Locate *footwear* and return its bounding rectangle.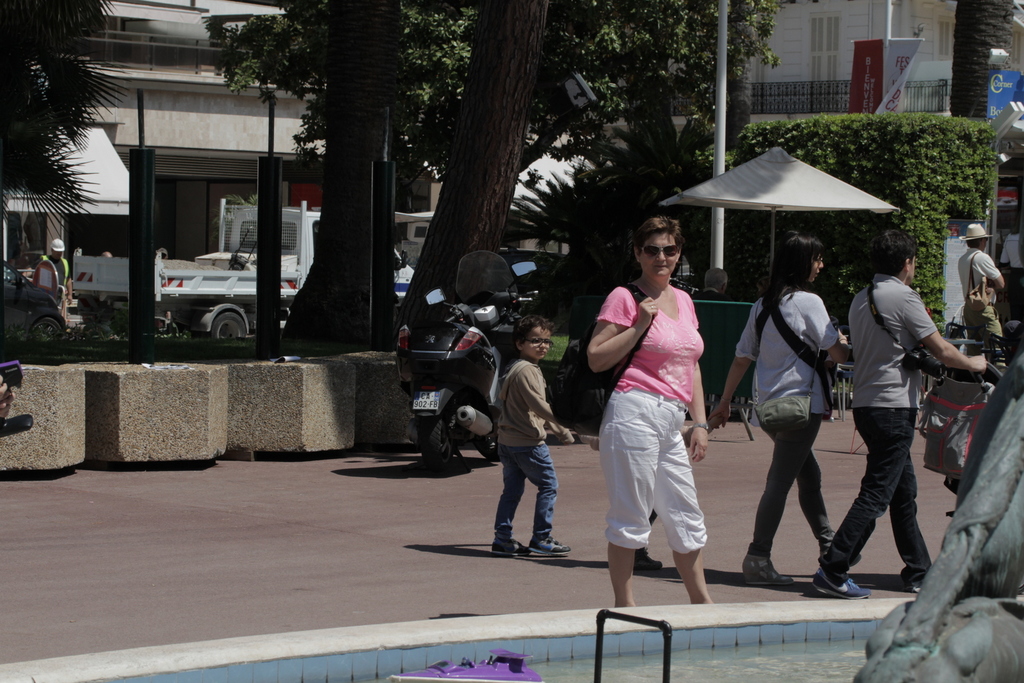
[528,535,568,552].
